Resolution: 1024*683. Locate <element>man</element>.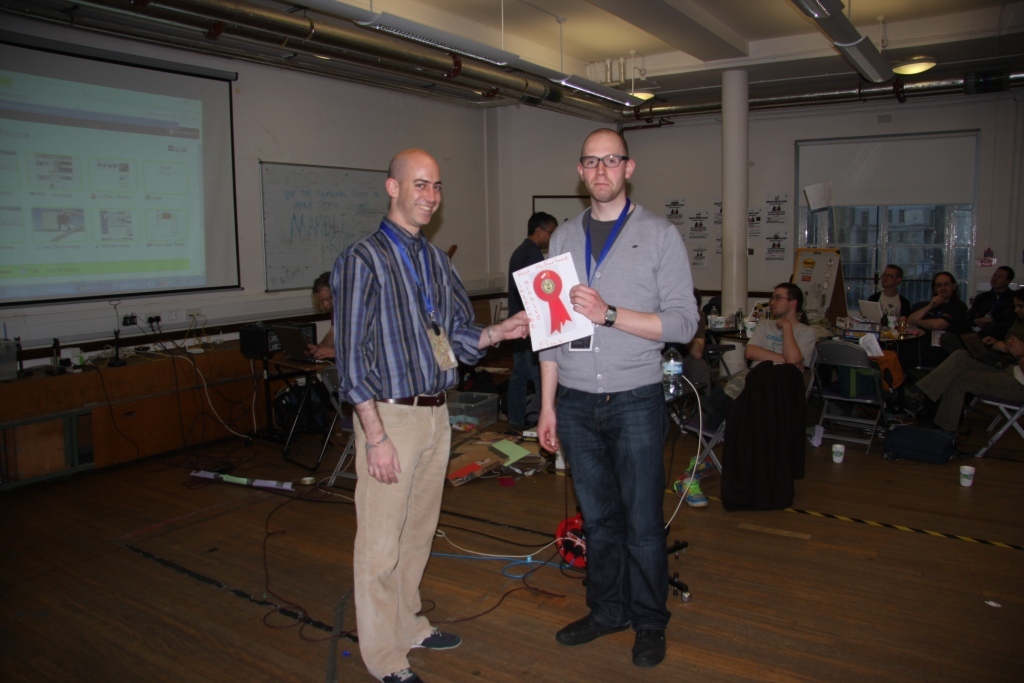
894/267/973/387.
